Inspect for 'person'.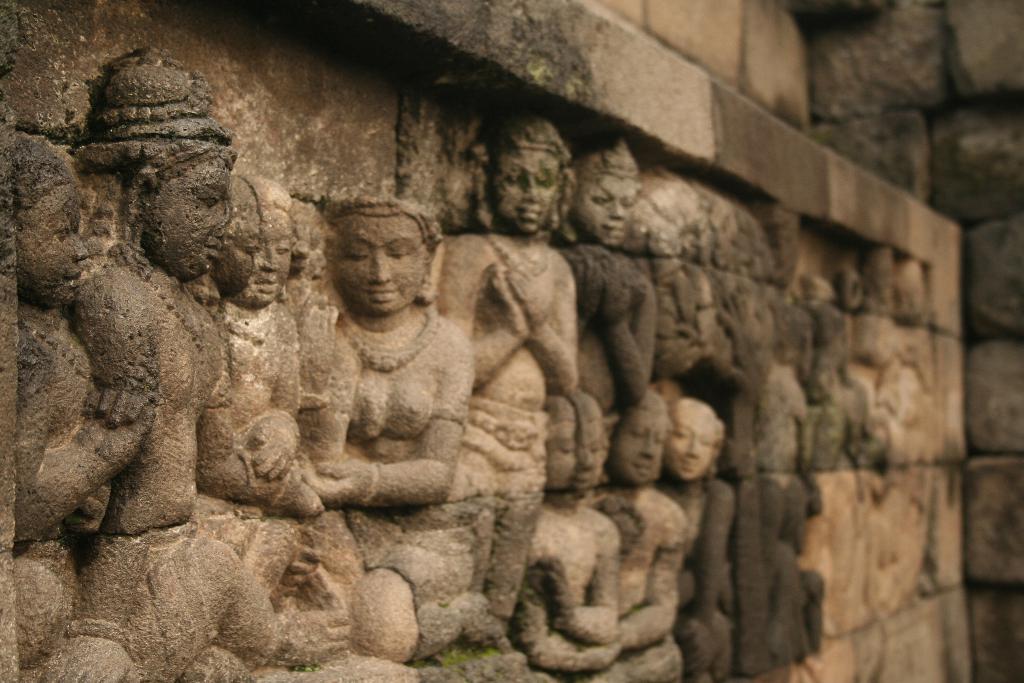
Inspection: Rect(65, 38, 351, 682).
